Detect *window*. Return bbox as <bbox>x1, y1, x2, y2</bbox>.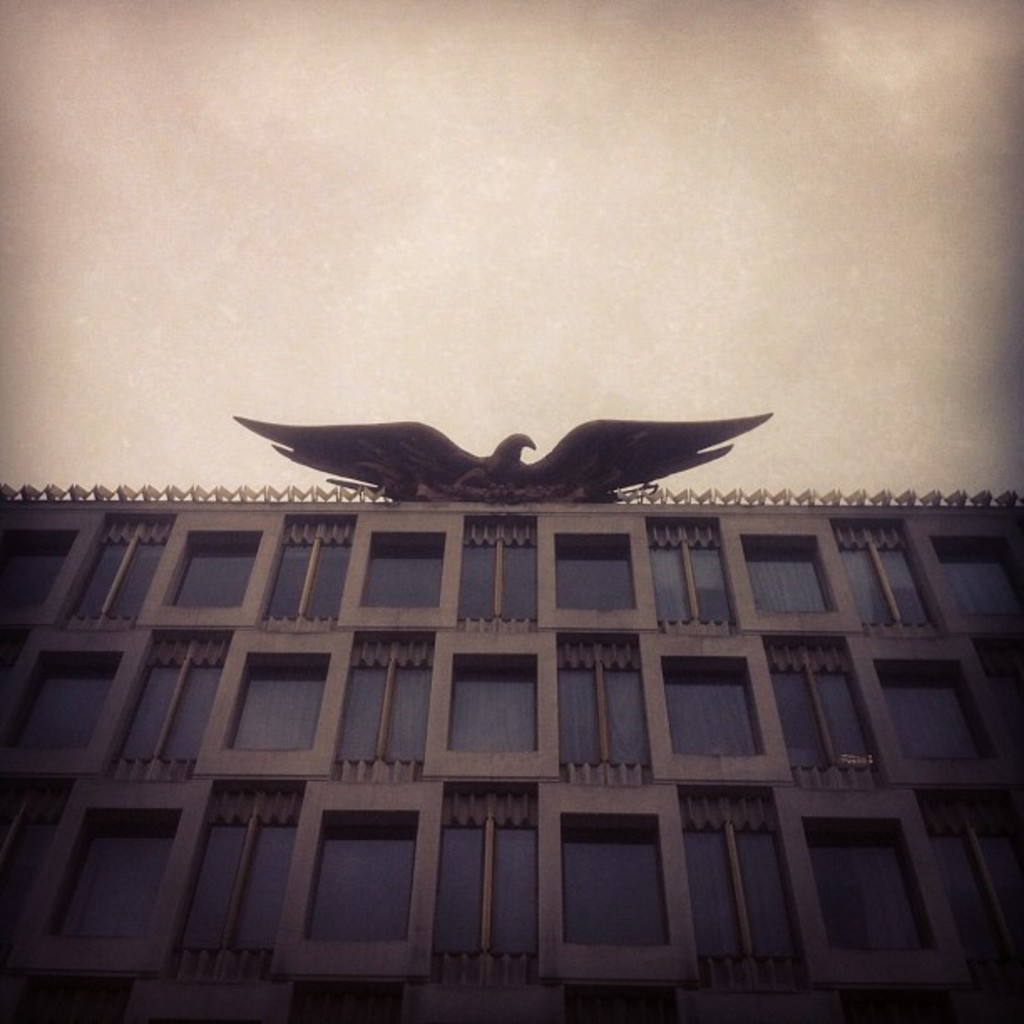
<bbox>666, 654, 763, 756</bbox>.
